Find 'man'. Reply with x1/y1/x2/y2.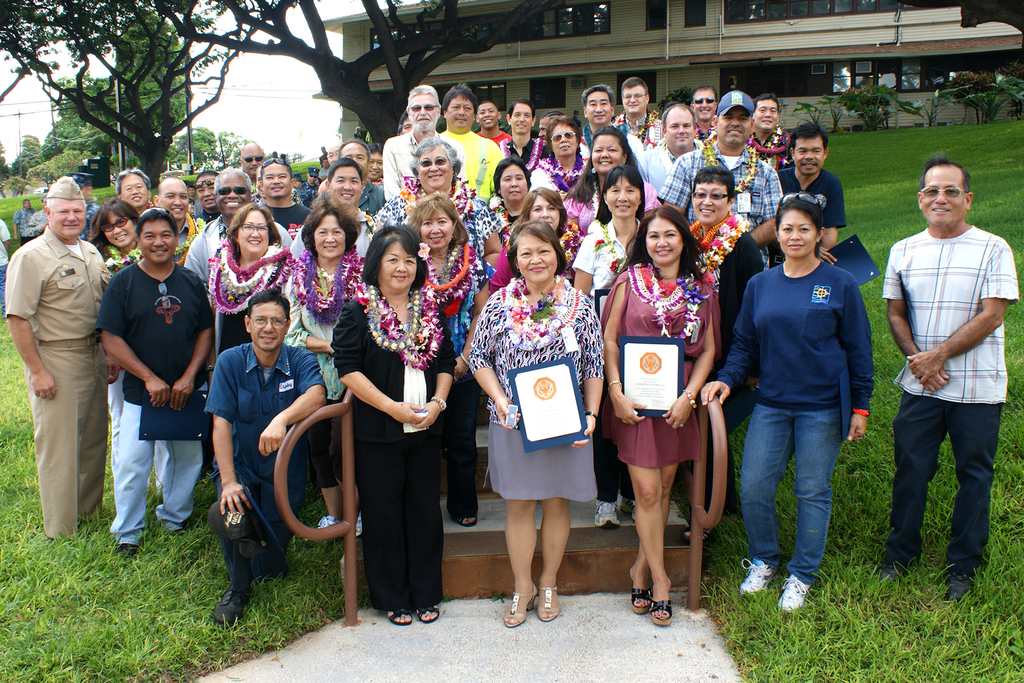
14/198/36/240.
